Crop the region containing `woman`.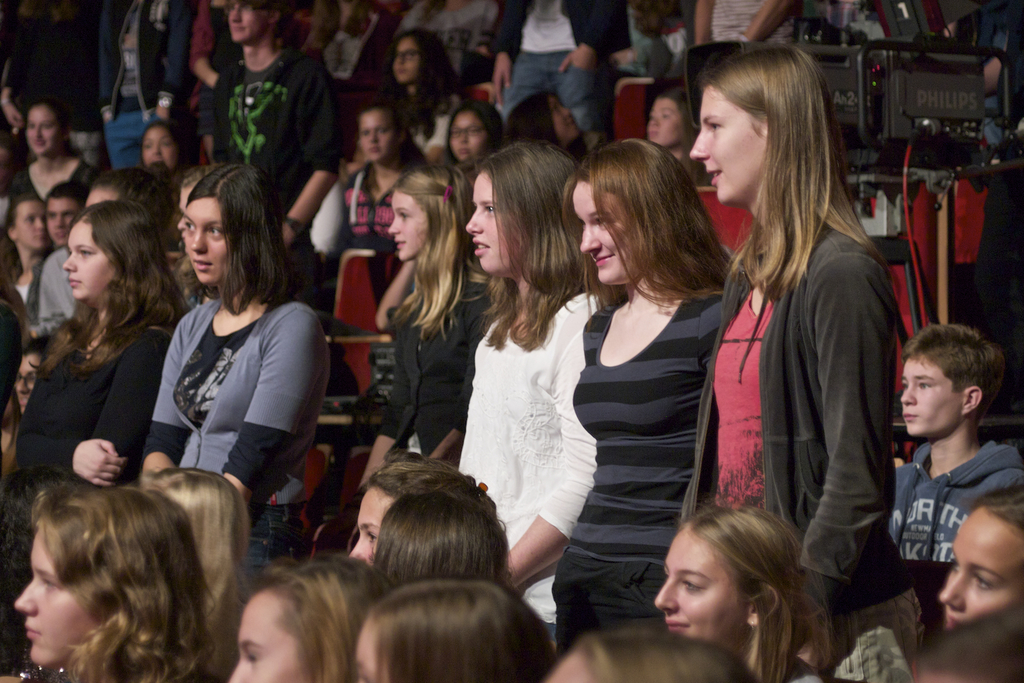
Crop region: region(13, 333, 55, 428).
